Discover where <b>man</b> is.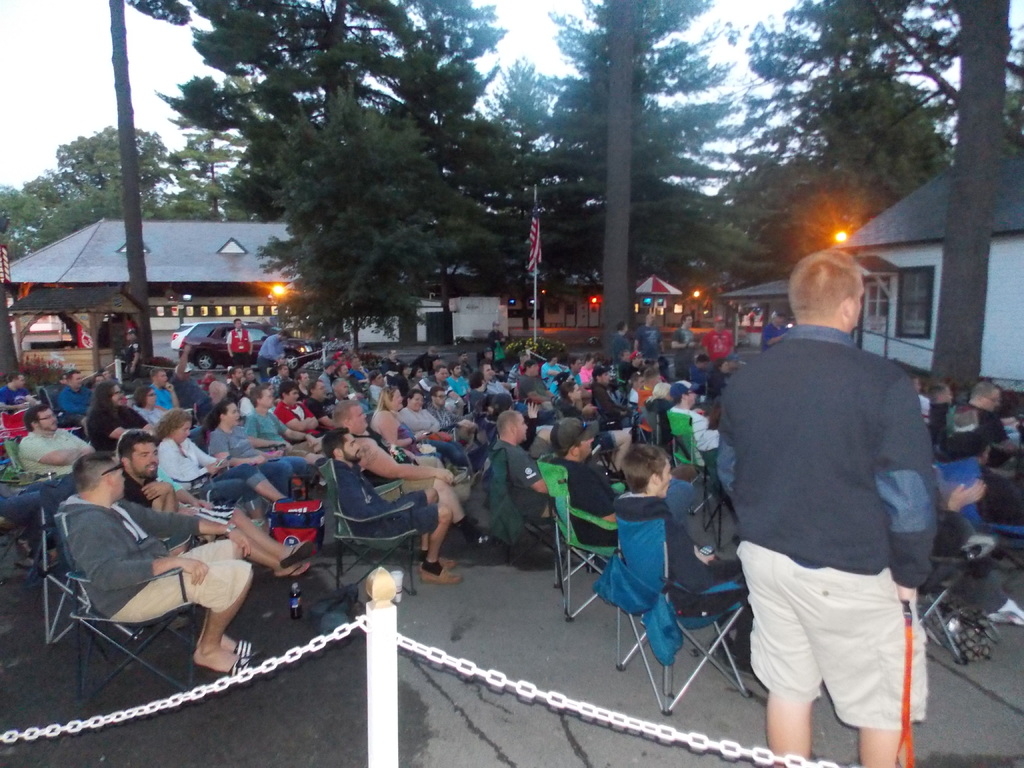
Discovered at 19:405:96:472.
